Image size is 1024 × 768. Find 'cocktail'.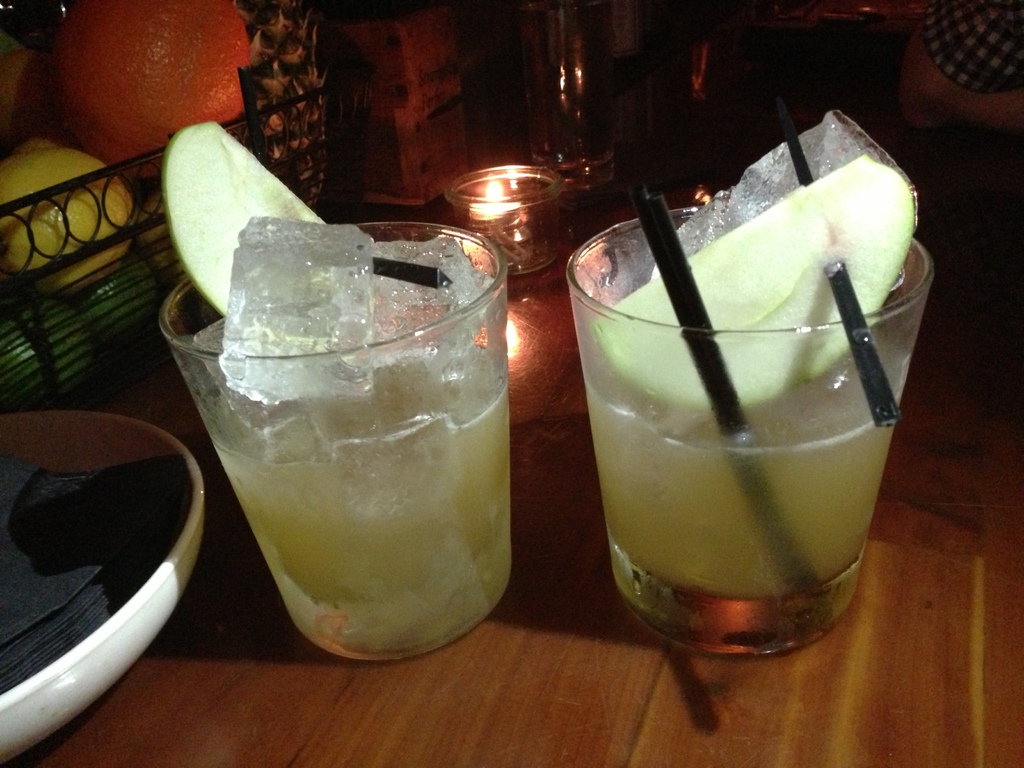
561,205,945,655.
